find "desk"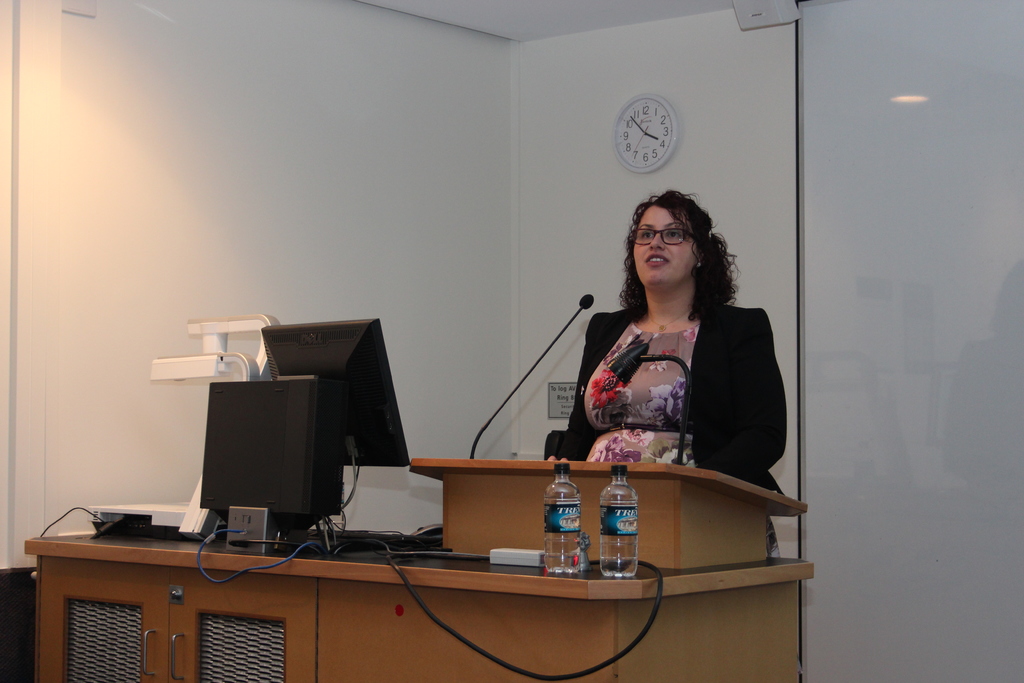
<box>7,473,810,680</box>
